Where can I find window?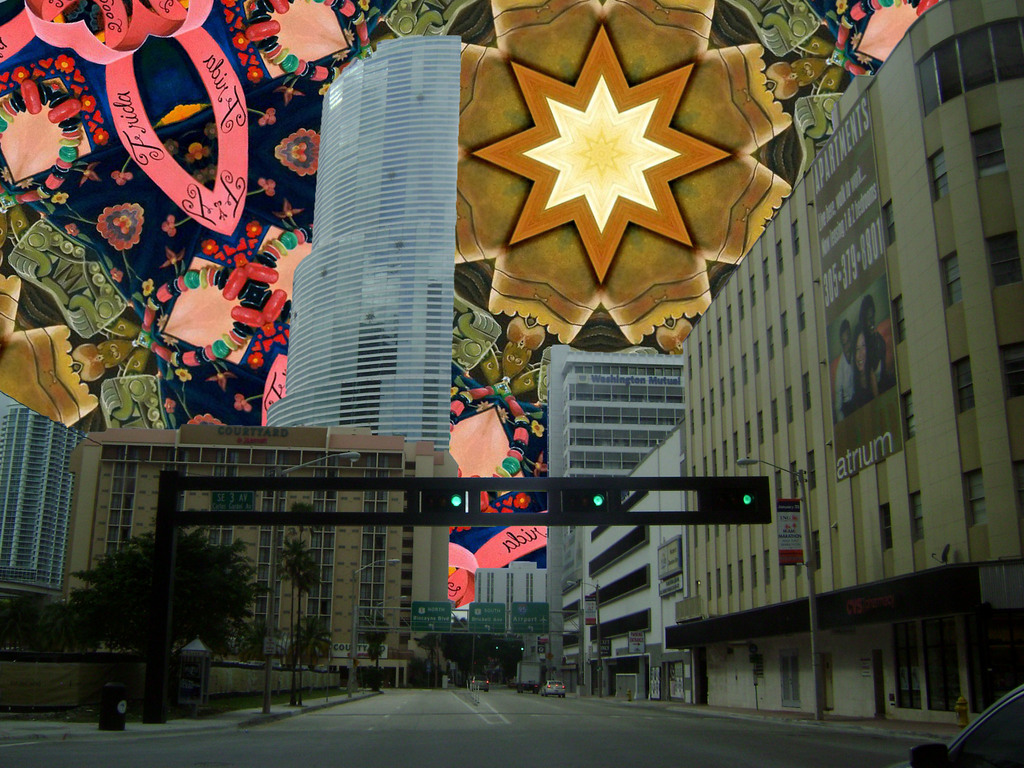
You can find it at (779, 243, 783, 275).
